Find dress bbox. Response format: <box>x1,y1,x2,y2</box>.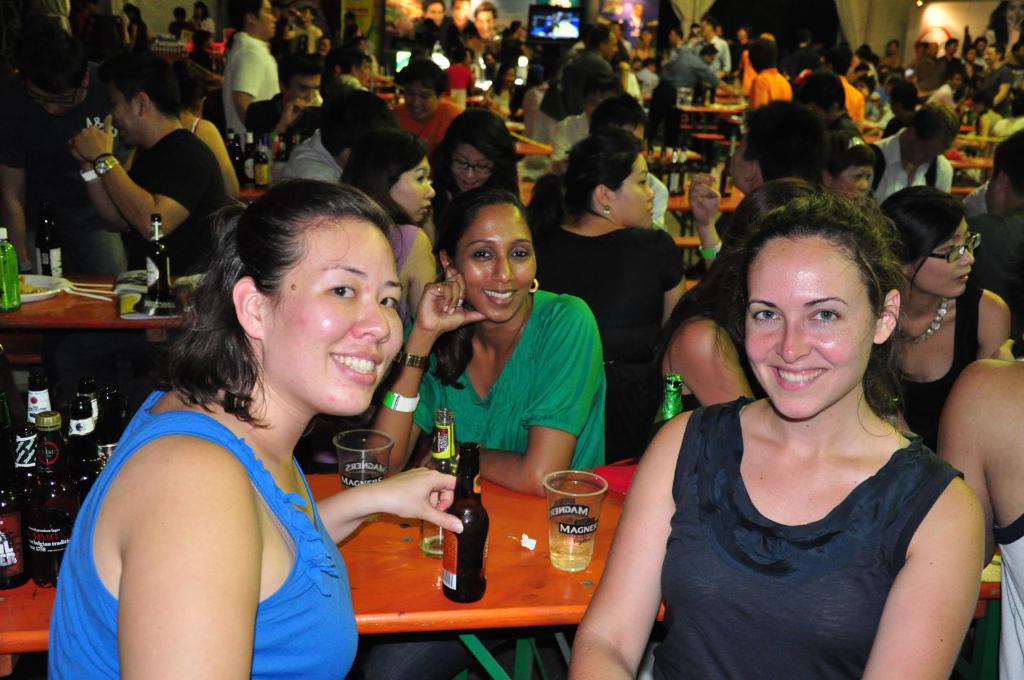
<box>530,225,686,459</box>.
